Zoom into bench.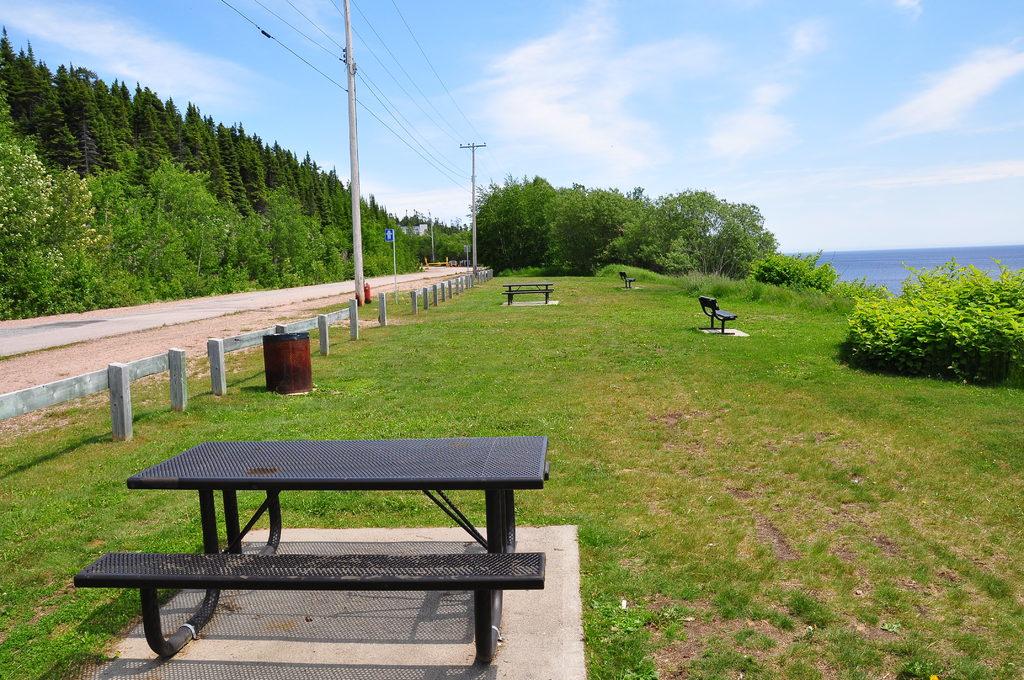
Zoom target: locate(72, 430, 552, 662).
